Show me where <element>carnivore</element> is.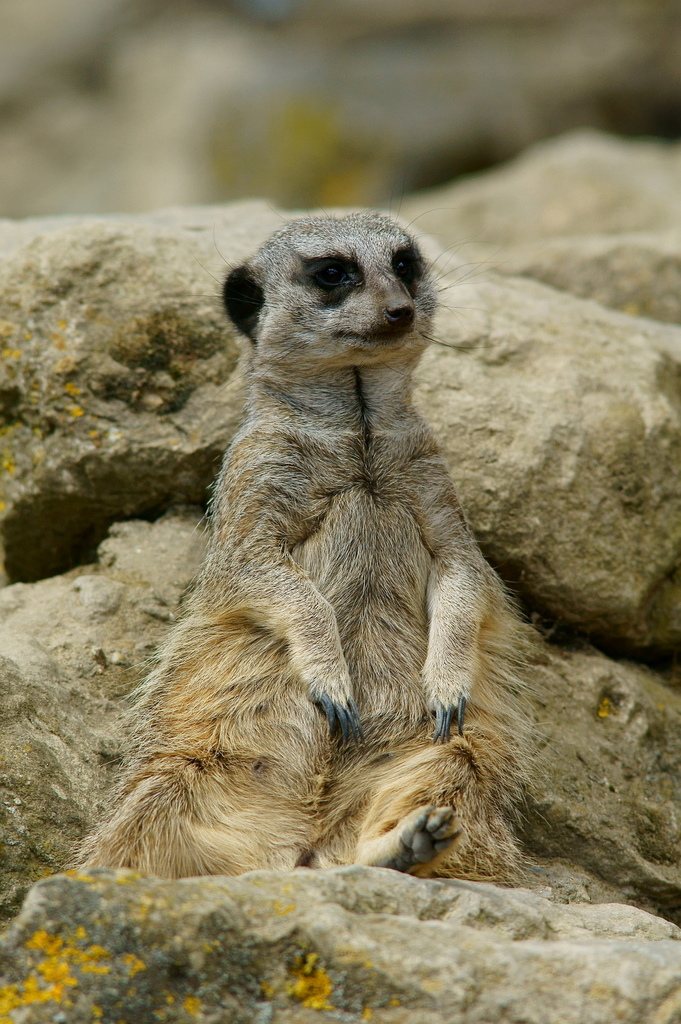
<element>carnivore</element> is at bbox(82, 201, 541, 878).
